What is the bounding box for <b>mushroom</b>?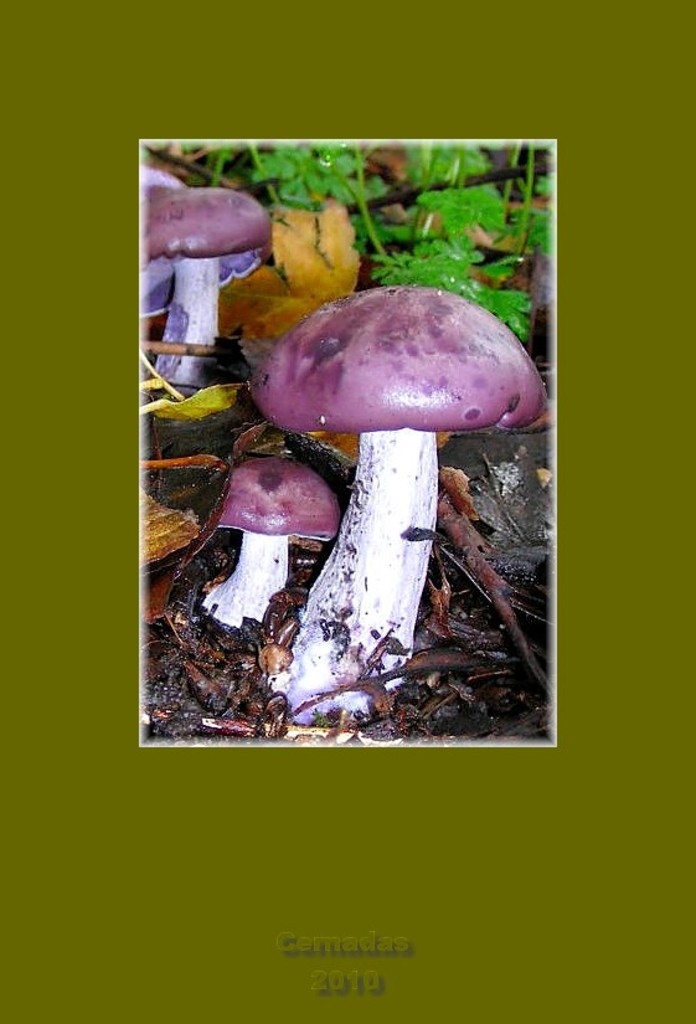
(x1=134, y1=168, x2=270, y2=386).
